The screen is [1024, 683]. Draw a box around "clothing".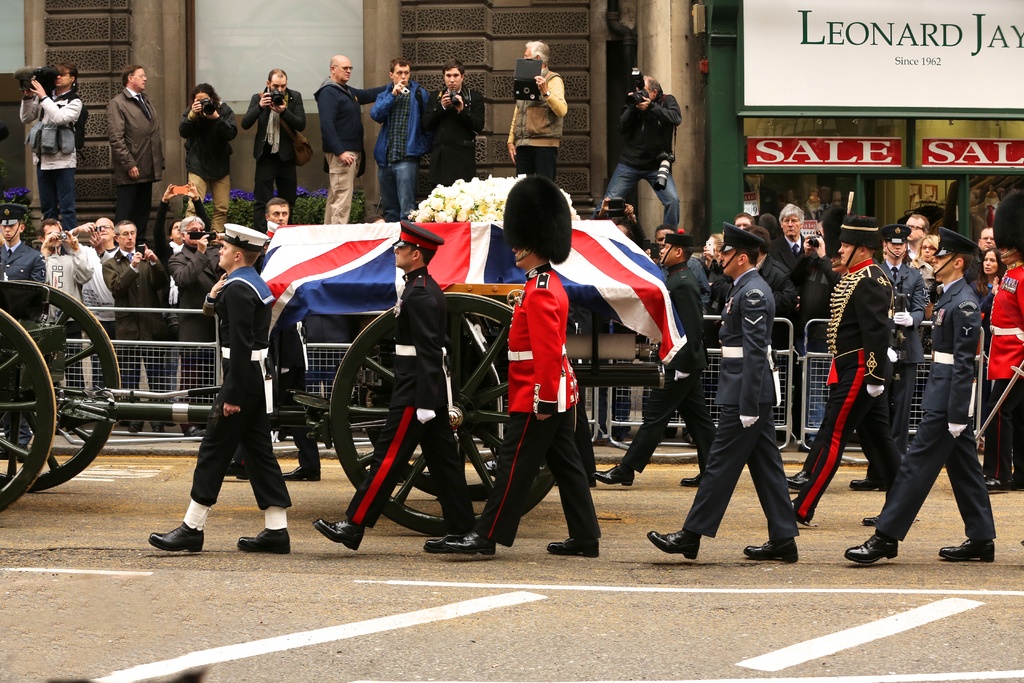
430, 86, 488, 188.
